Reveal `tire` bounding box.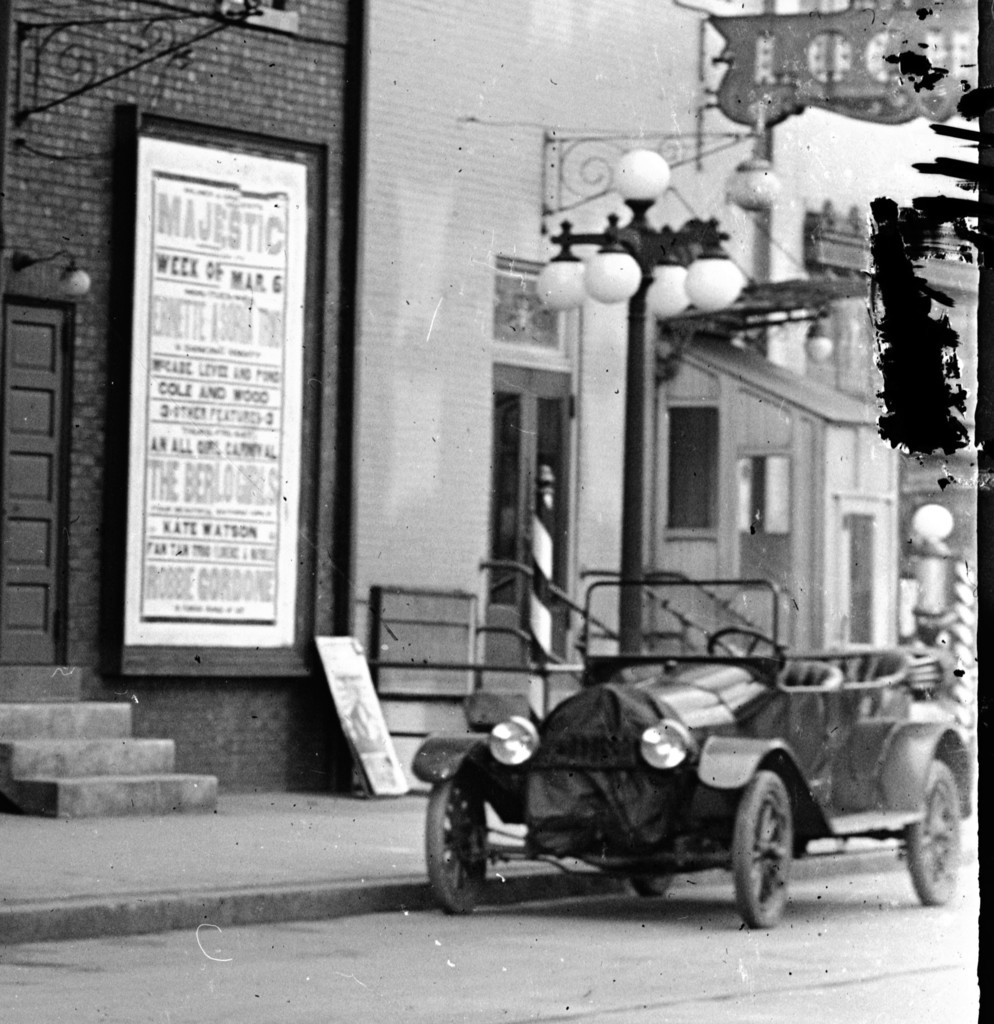
Revealed: box(630, 867, 674, 900).
